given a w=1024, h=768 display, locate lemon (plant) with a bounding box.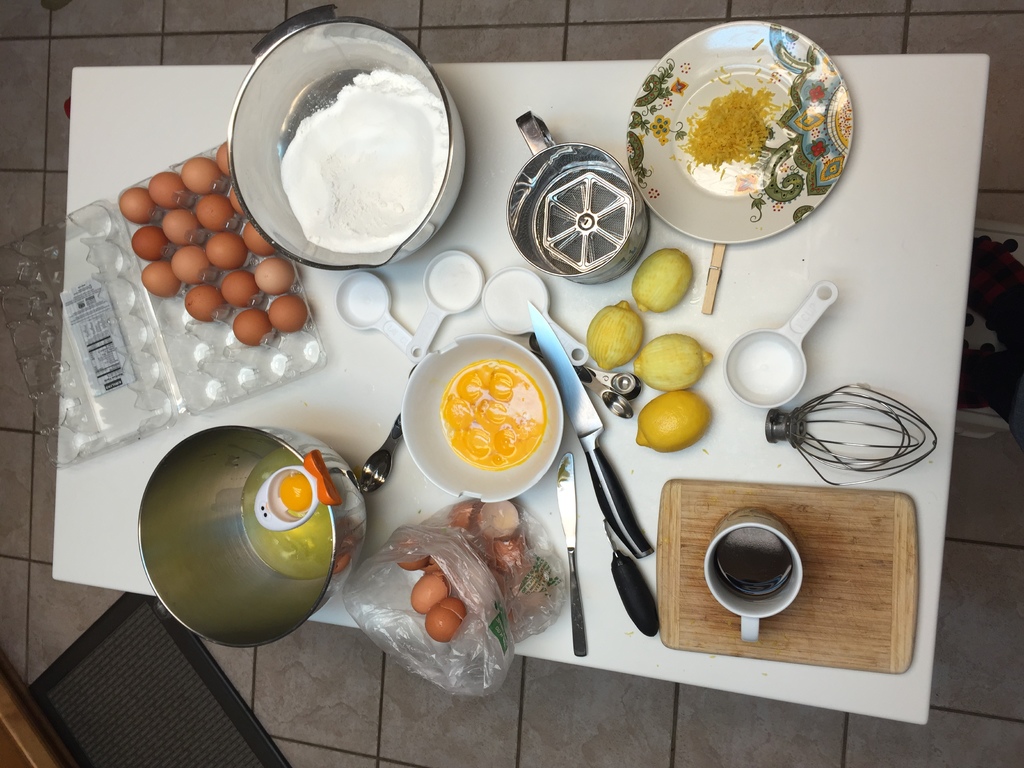
Located: region(625, 246, 693, 317).
